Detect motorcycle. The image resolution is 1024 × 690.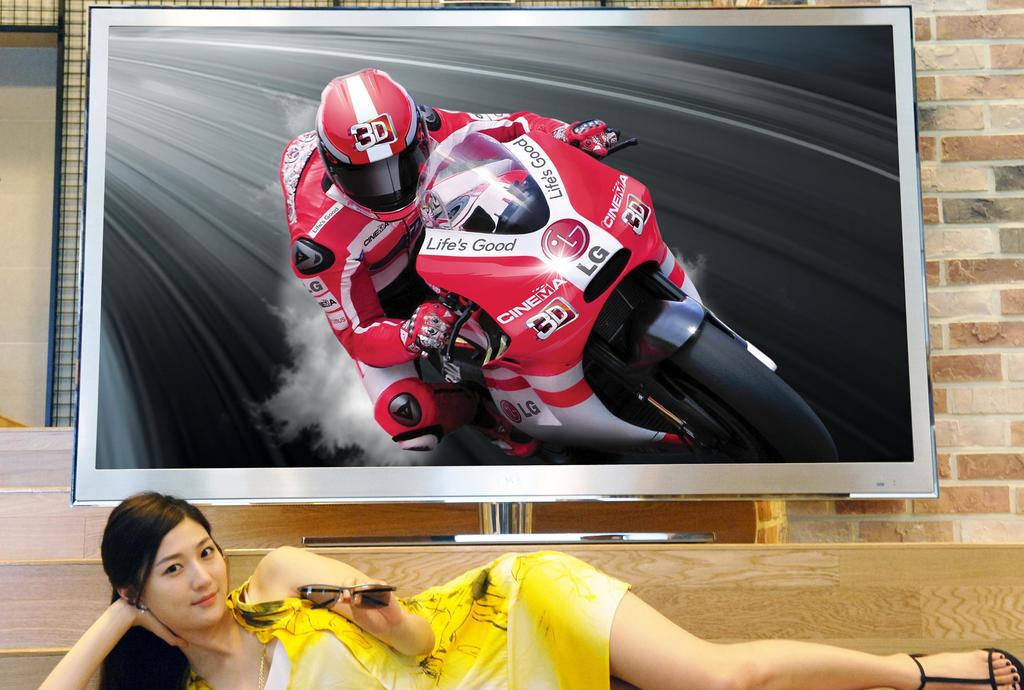
[x1=292, y1=117, x2=838, y2=456].
